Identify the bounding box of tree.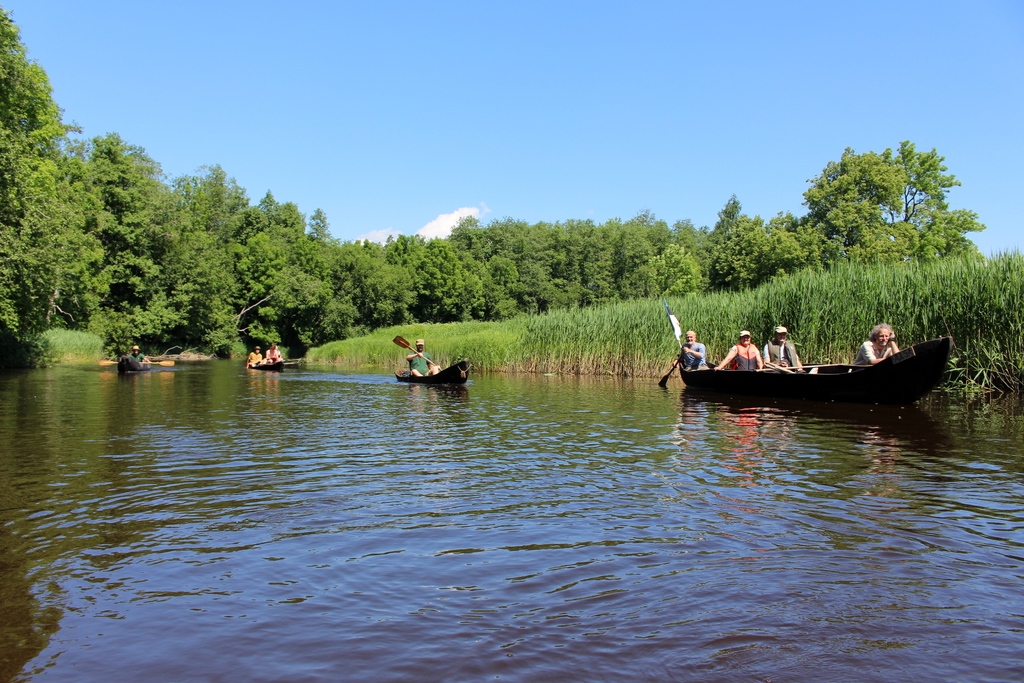
bbox=[703, 193, 804, 292].
